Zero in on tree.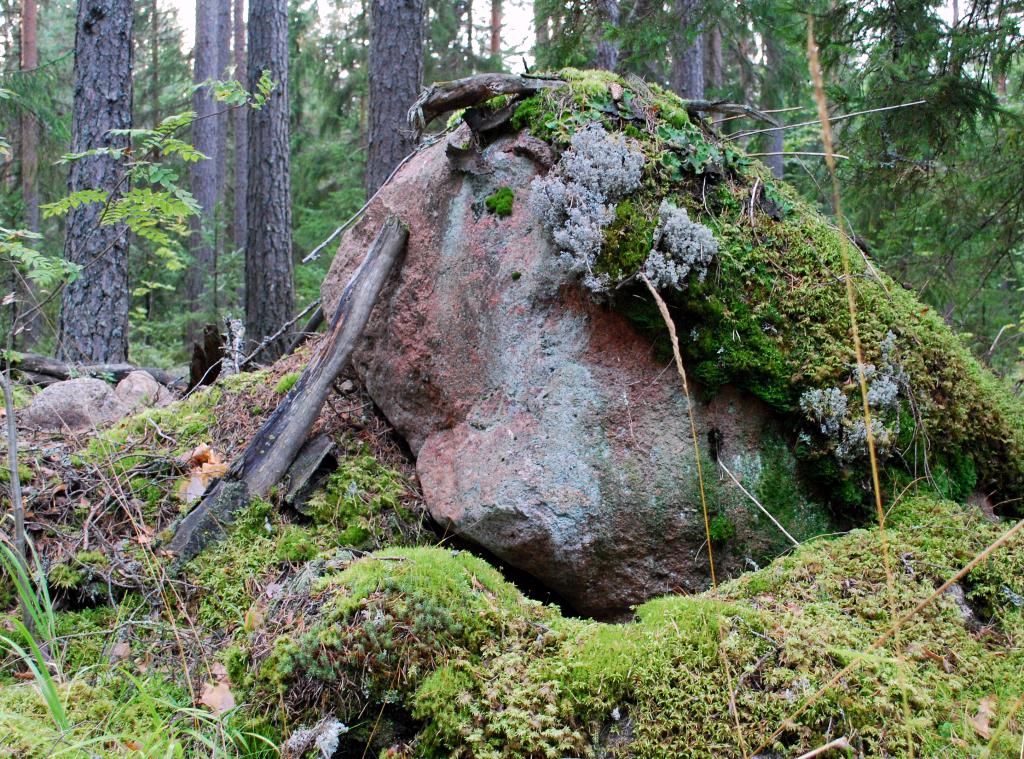
Zeroed in: left=242, top=0, right=300, bottom=351.
